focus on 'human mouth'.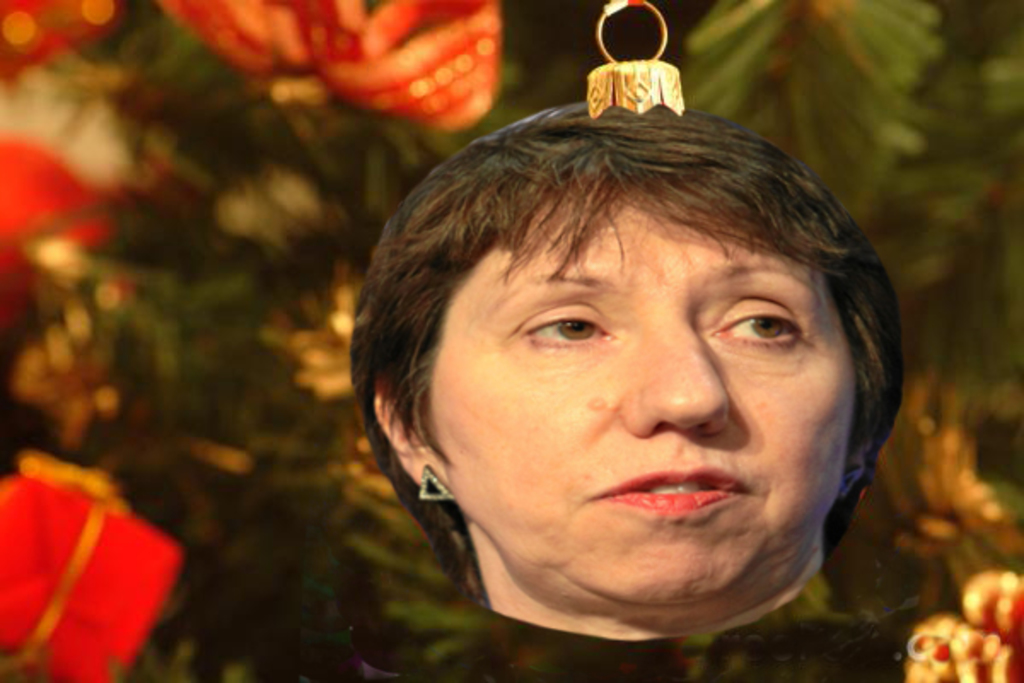
Focused at crop(597, 464, 746, 516).
